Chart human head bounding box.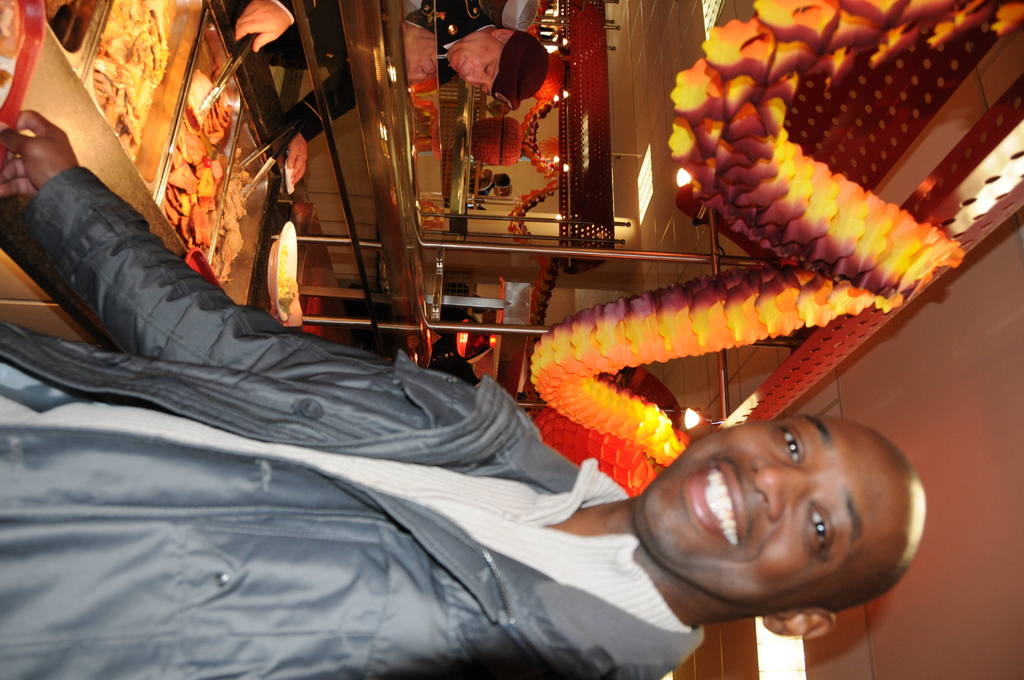
Charted: BBox(445, 27, 550, 102).
